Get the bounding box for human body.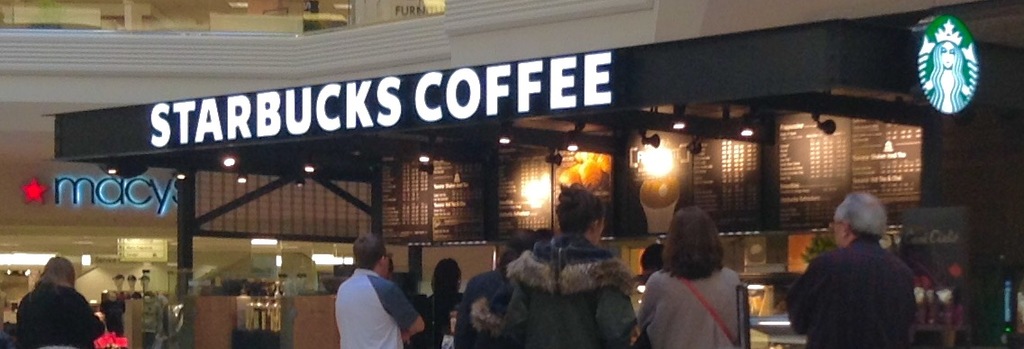
box(639, 249, 658, 275).
